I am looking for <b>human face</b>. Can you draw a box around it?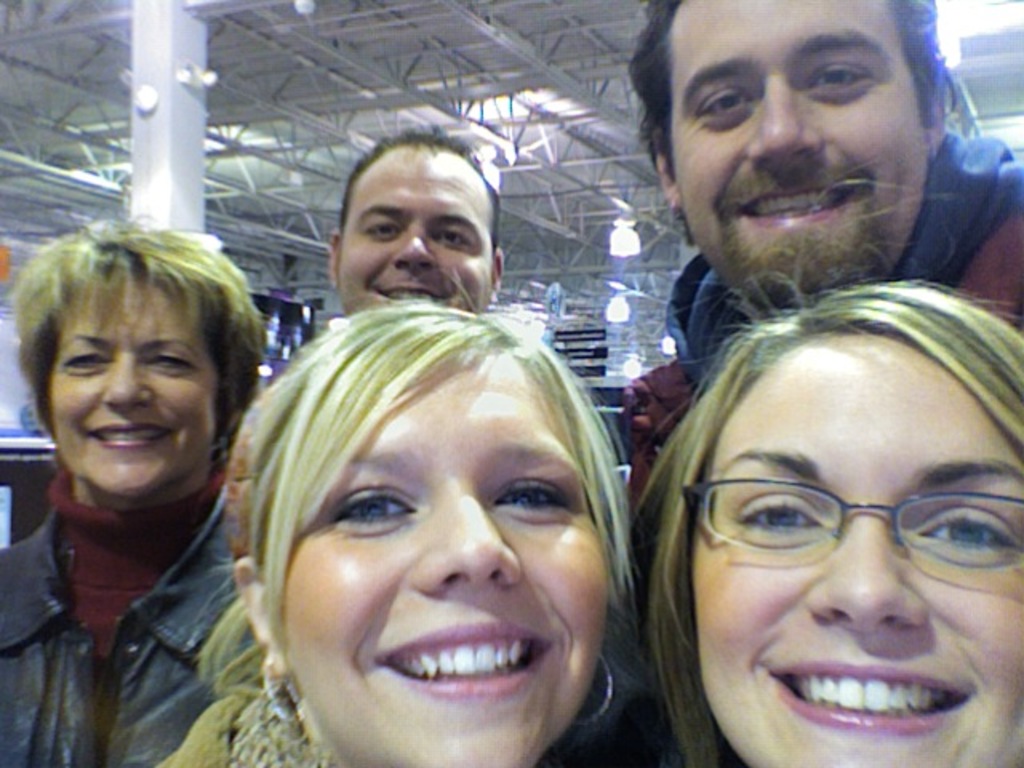
Sure, the bounding box is bbox=(328, 139, 498, 312).
